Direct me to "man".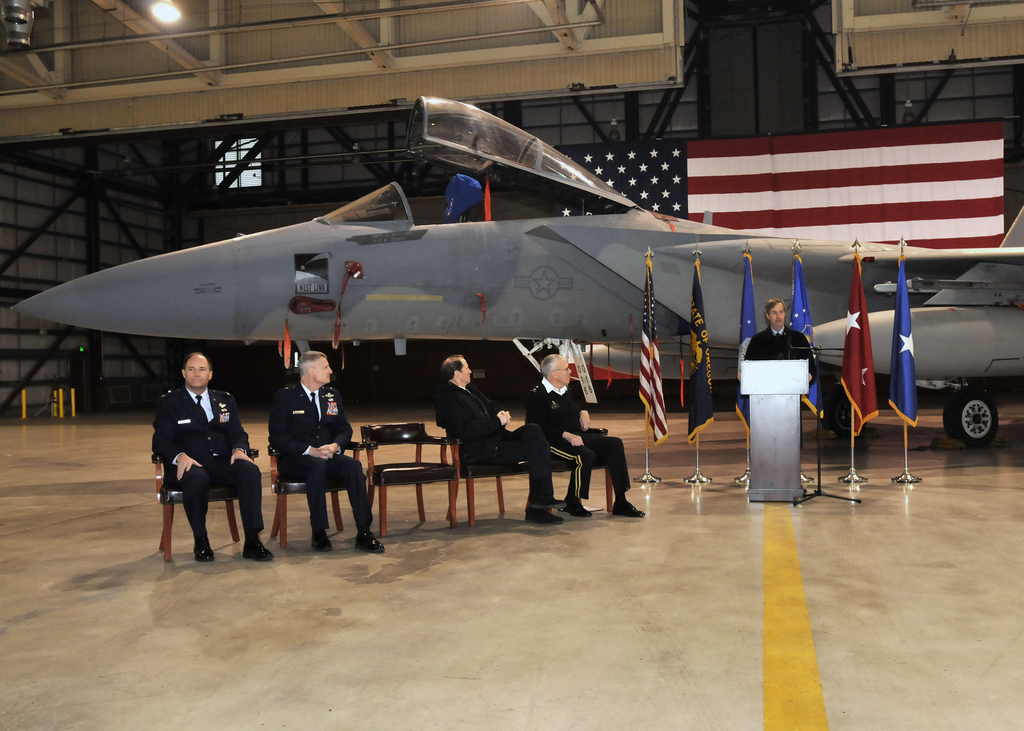
Direction: <box>746,300,818,387</box>.
